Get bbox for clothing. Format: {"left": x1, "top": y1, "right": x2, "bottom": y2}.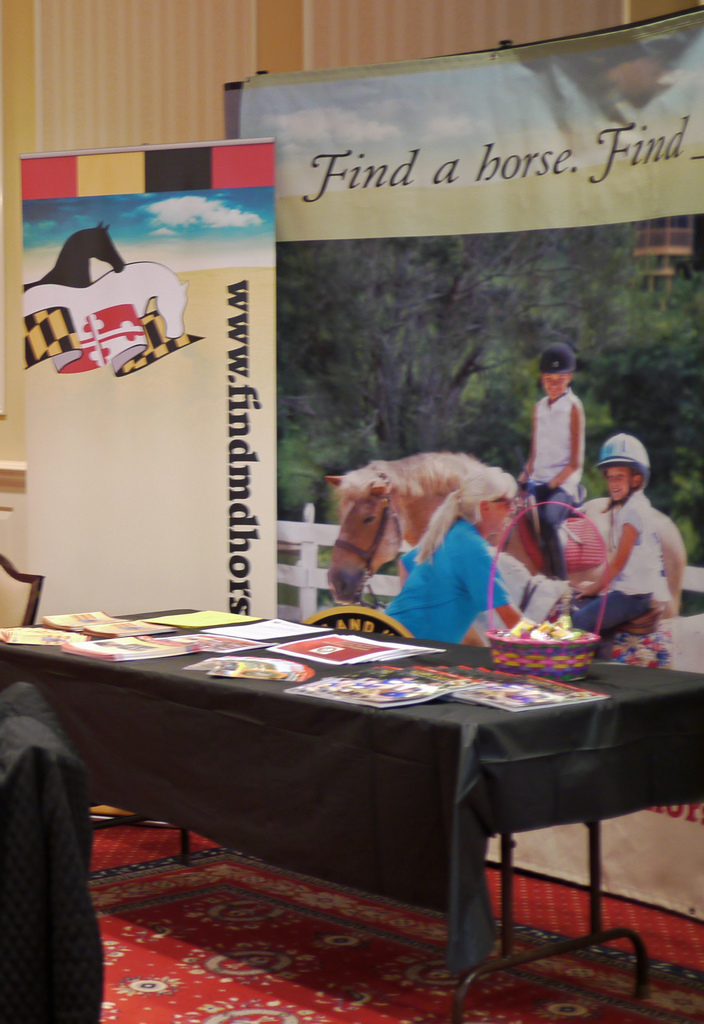
{"left": 383, "top": 516, "right": 522, "bottom": 666}.
